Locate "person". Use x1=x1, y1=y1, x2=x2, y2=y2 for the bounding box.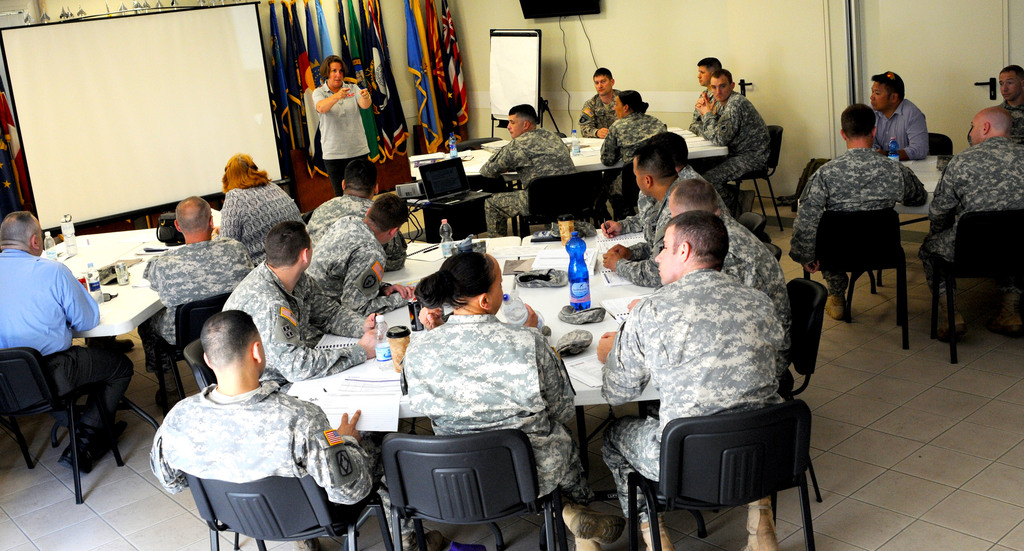
x1=600, y1=89, x2=667, y2=219.
